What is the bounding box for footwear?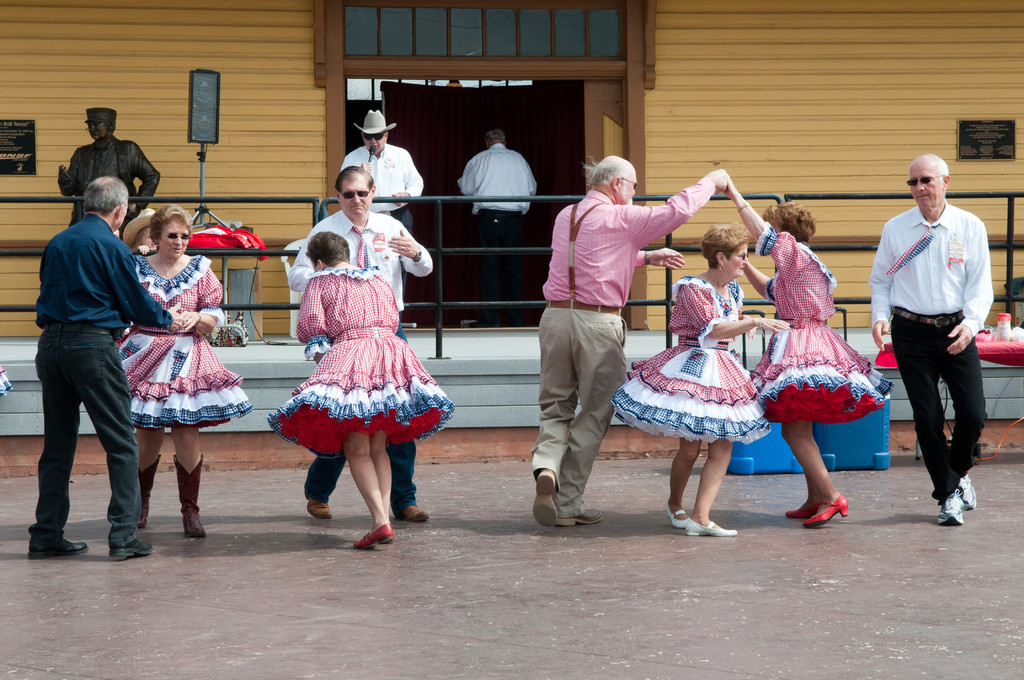
[685, 517, 738, 535].
